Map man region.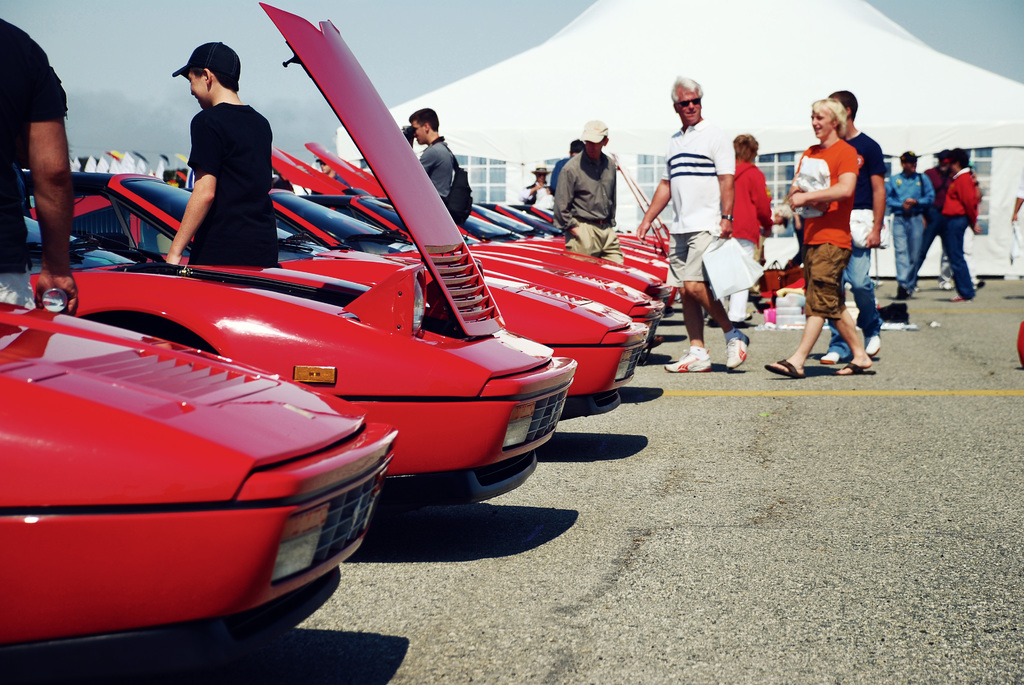
Mapped to Rect(521, 169, 564, 221).
